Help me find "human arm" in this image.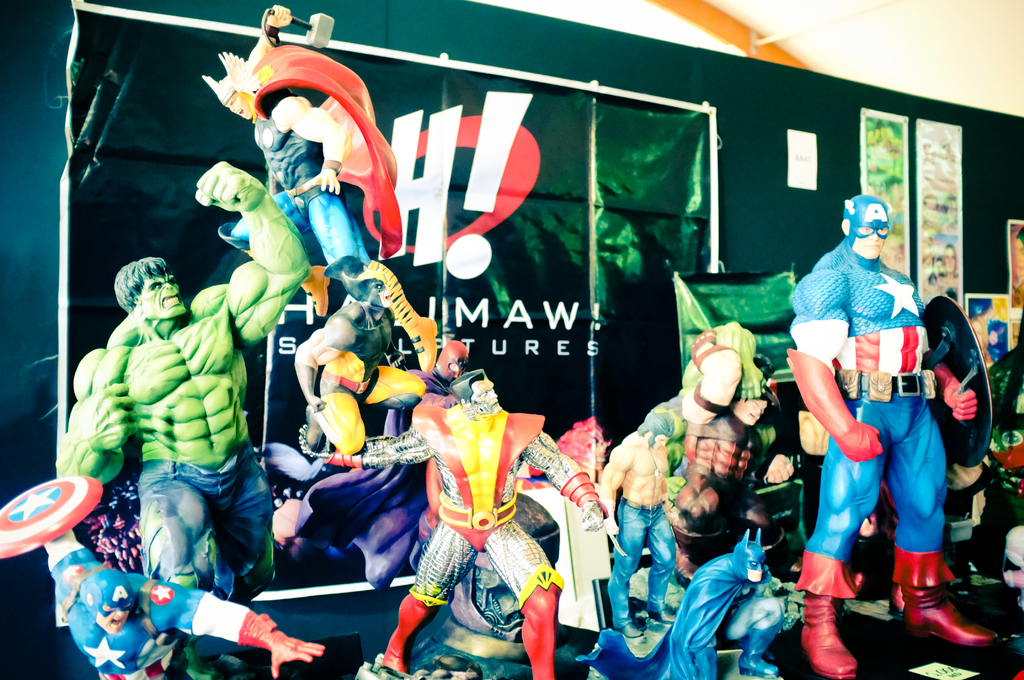
Found it: (x1=758, y1=454, x2=794, y2=482).
